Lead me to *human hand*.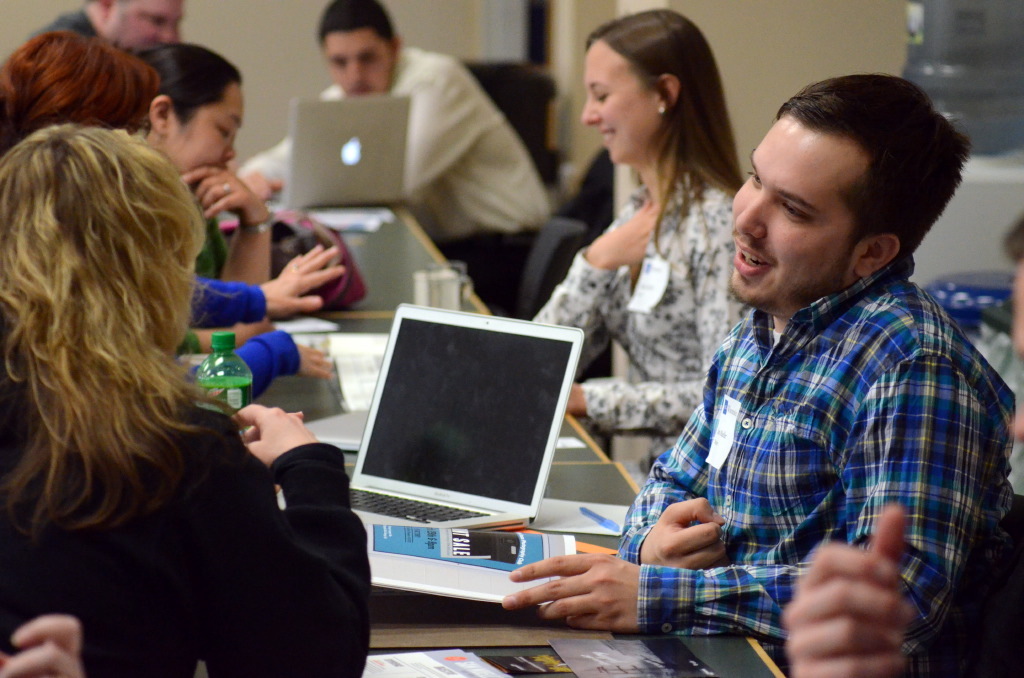
Lead to {"x1": 263, "y1": 243, "x2": 346, "y2": 320}.
